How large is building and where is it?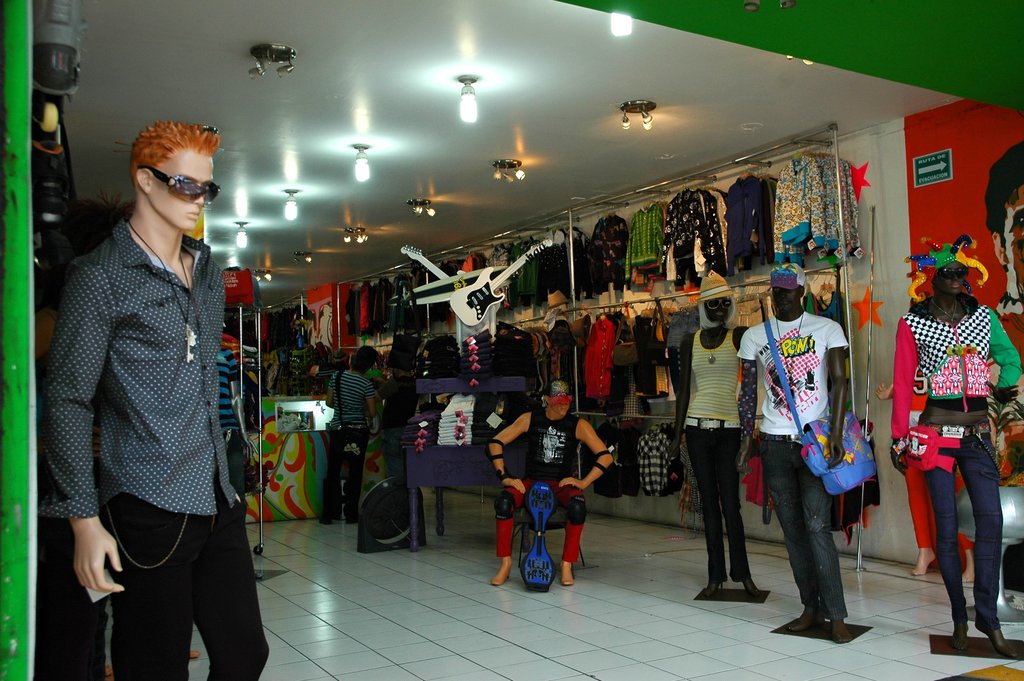
Bounding box: [x1=0, y1=0, x2=1023, y2=680].
